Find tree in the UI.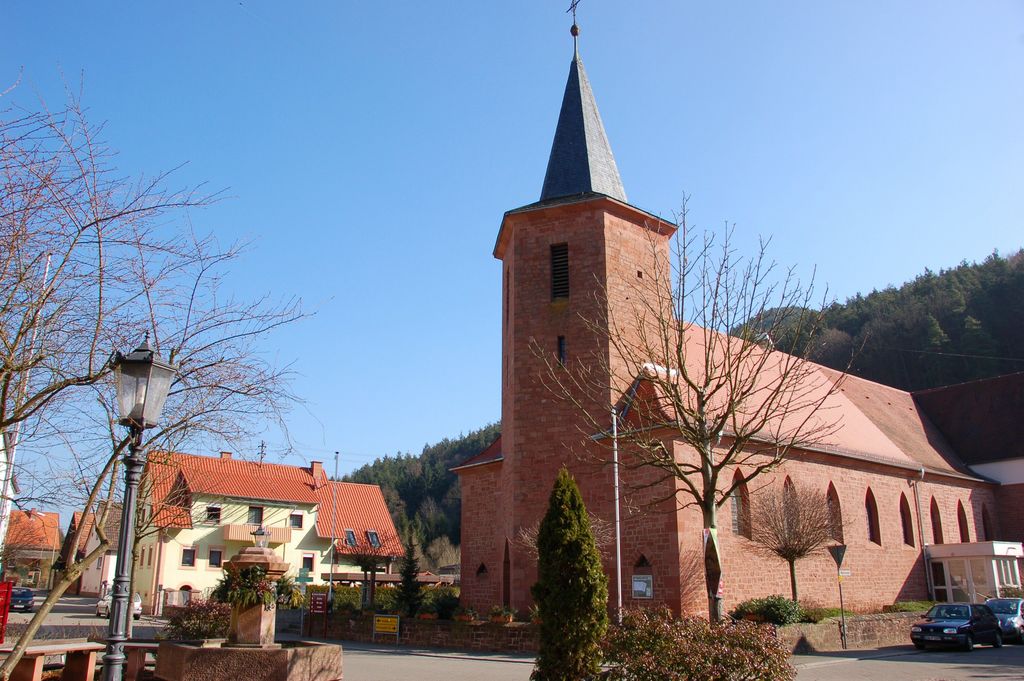
UI element at left=529, top=469, right=621, bottom=655.
